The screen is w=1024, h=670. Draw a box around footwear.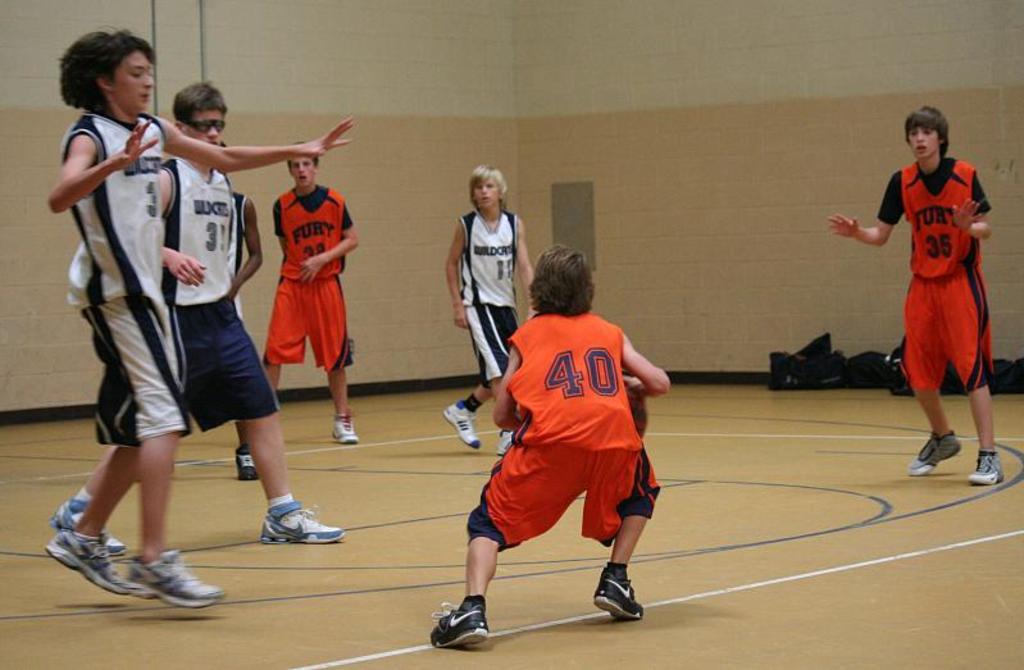
<region>41, 528, 138, 598</region>.
